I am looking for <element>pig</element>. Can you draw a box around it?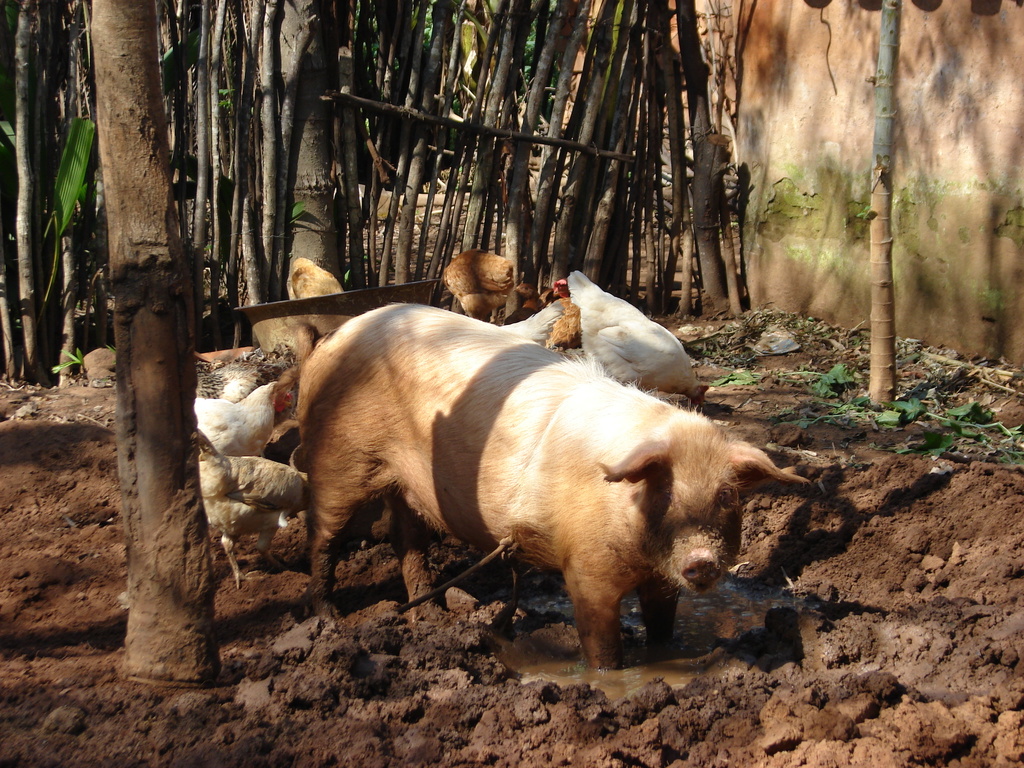
Sure, the bounding box is Rect(268, 302, 814, 671).
